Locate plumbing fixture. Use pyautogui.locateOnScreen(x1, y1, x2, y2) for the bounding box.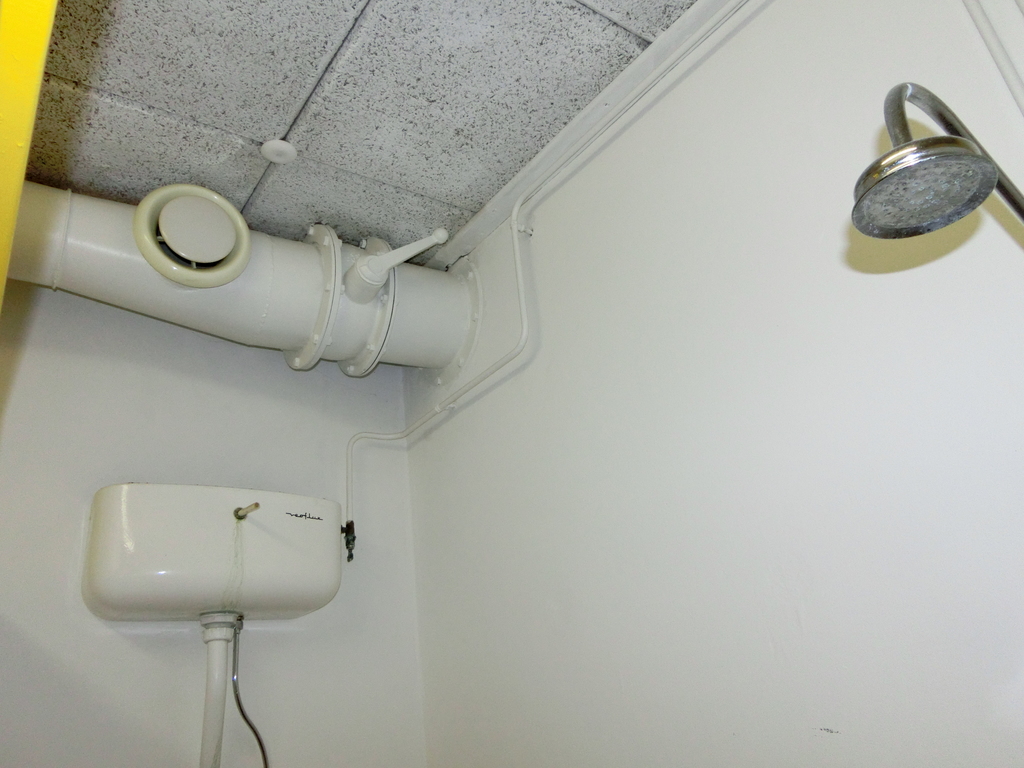
pyautogui.locateOnScreen(846, 77, 1023, 241).
